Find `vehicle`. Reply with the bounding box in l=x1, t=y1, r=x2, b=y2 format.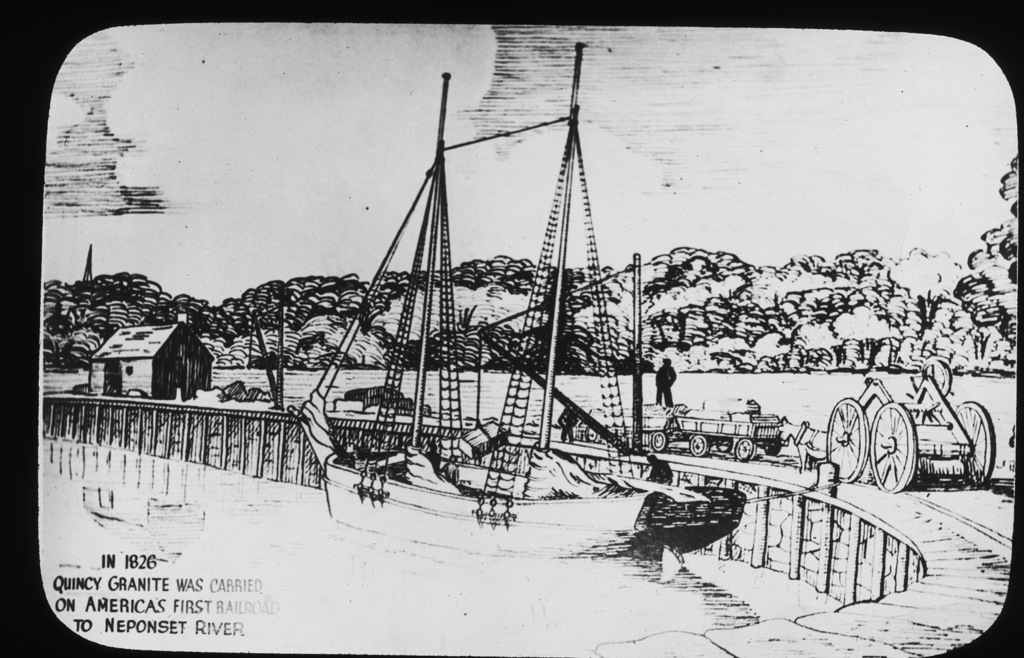
l=276, t=68, r=508, b=467.
